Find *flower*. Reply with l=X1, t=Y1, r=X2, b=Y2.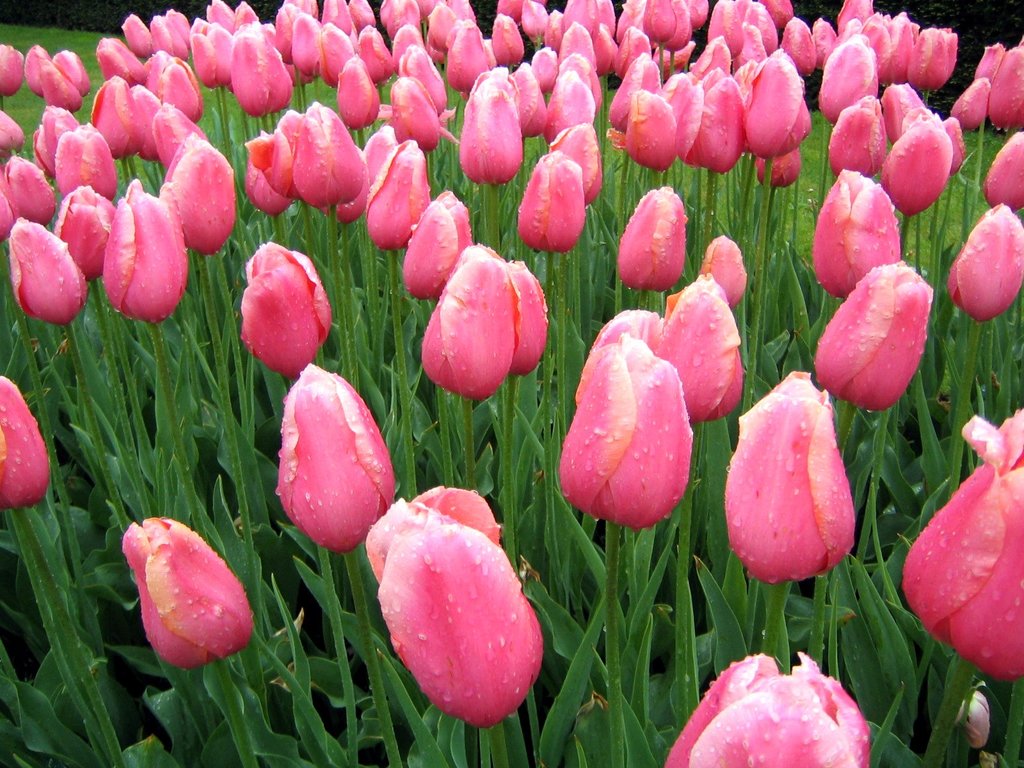
l=362, t=486, r=543, b=726.
